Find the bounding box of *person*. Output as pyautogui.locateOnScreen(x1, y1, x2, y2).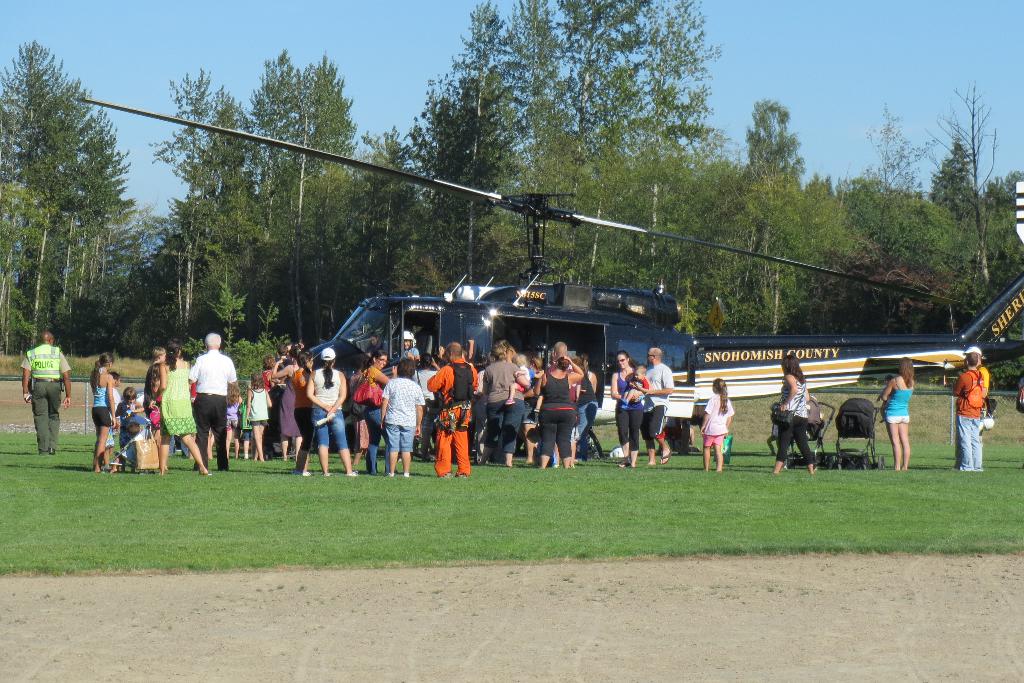
pyautogui.locateOnScreen(771, 352, 813, 475).
